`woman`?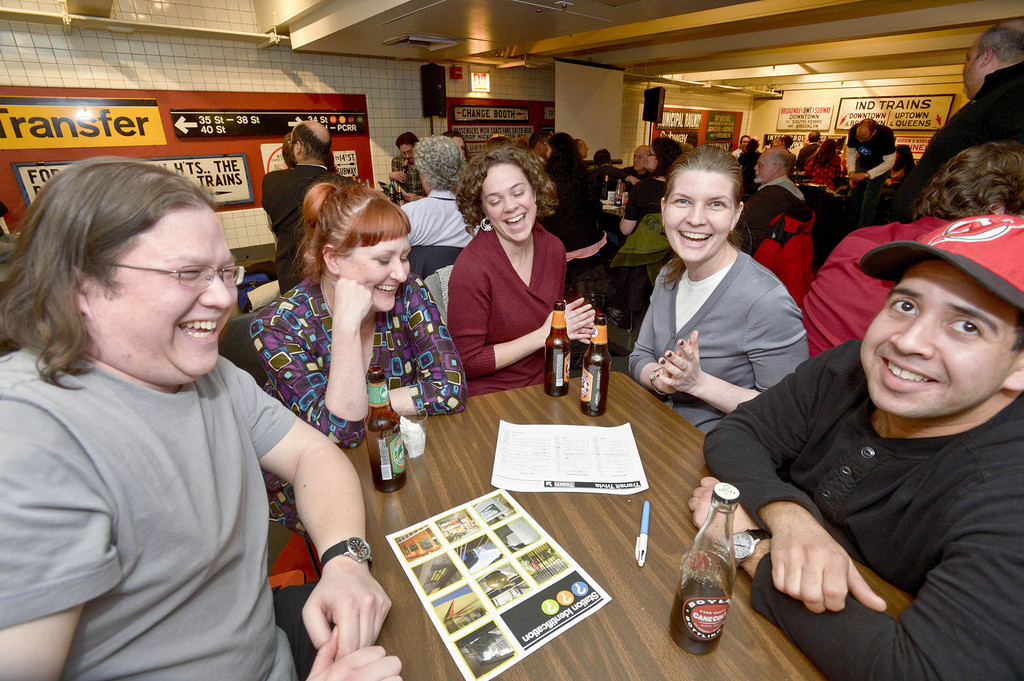
(left=610, top=138, right=666, bottom=322)
